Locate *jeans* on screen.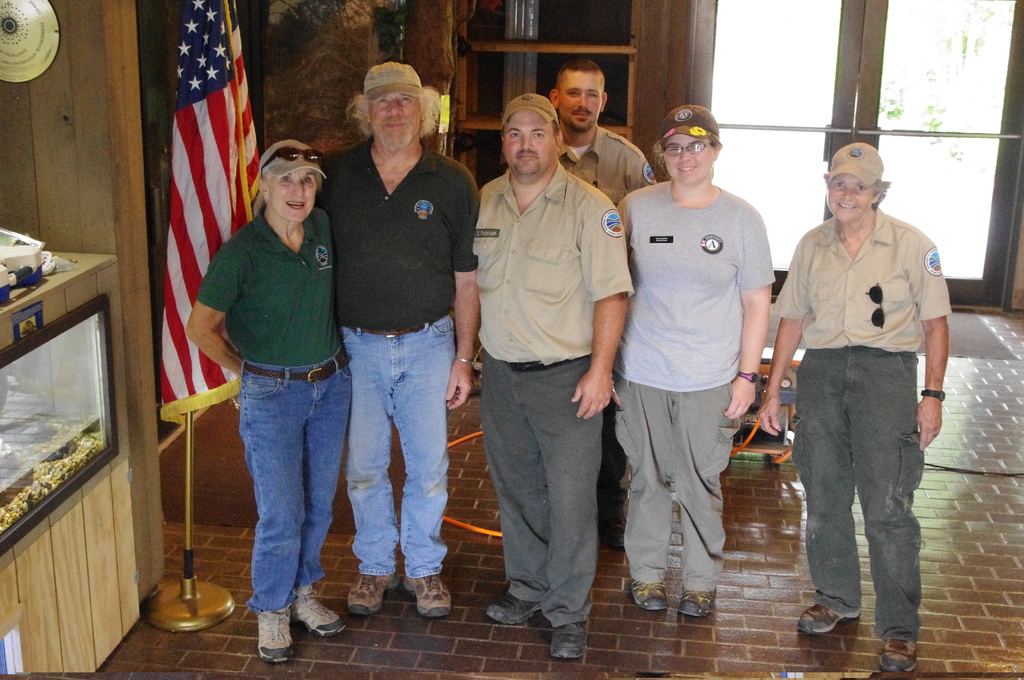
On screen at <region>227, 346, 346, 641</region>.
